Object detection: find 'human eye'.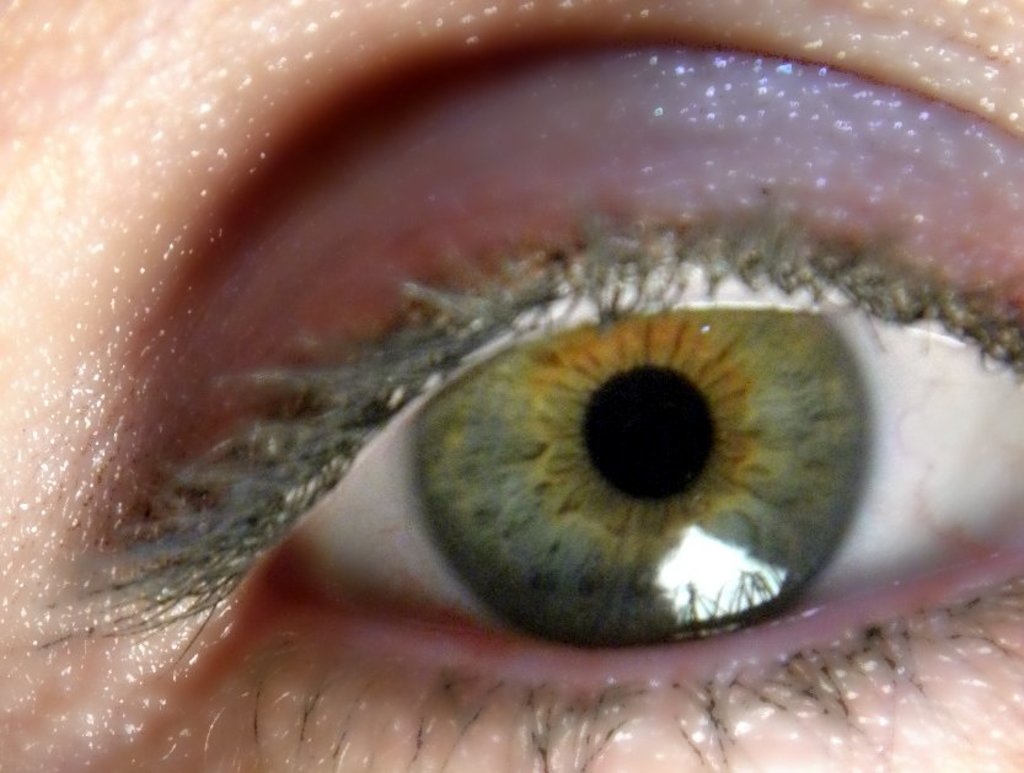
20,37,1023,772.
